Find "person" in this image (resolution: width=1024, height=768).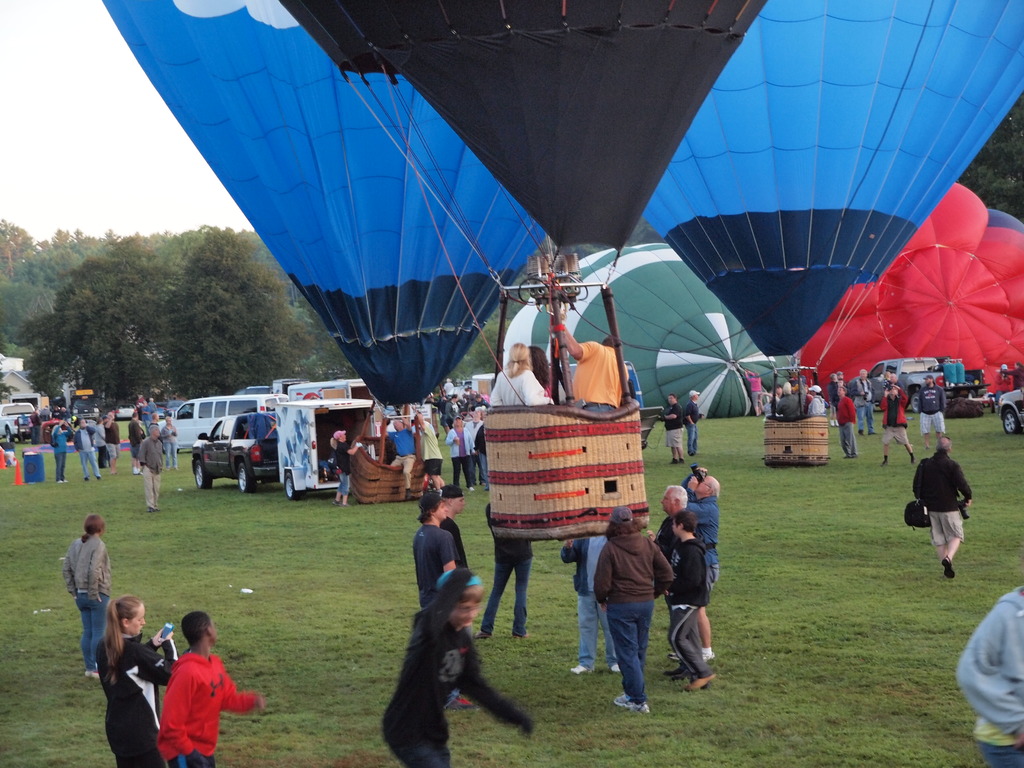
(420,398,440,410).
